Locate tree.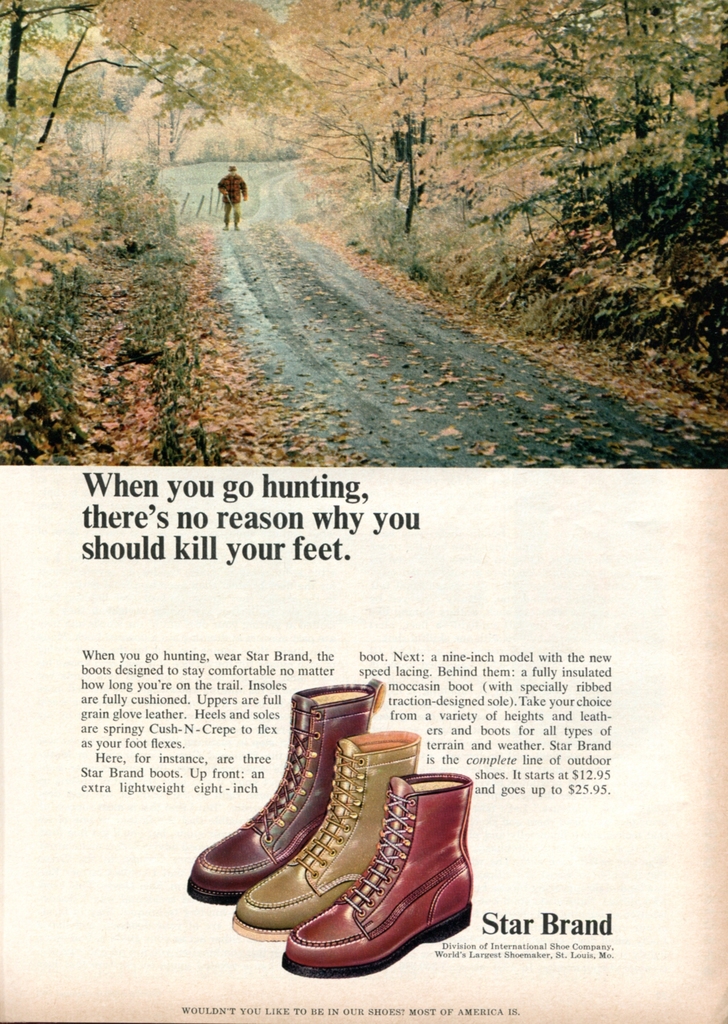
Bounding box: 0/125/220/460.
